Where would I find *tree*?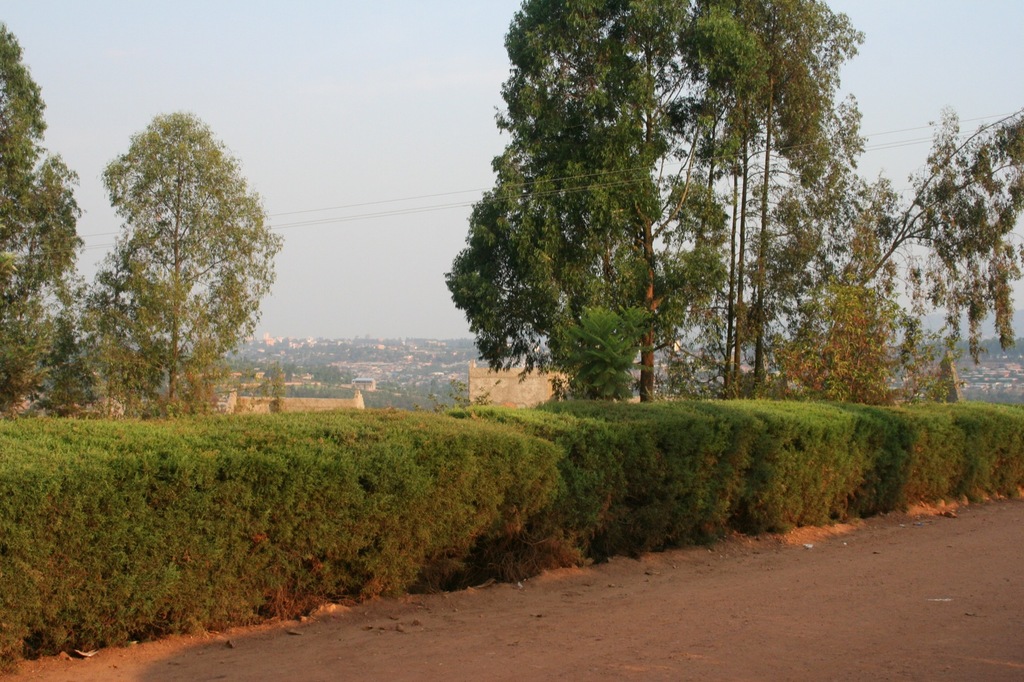
At [68,94,290,418].
